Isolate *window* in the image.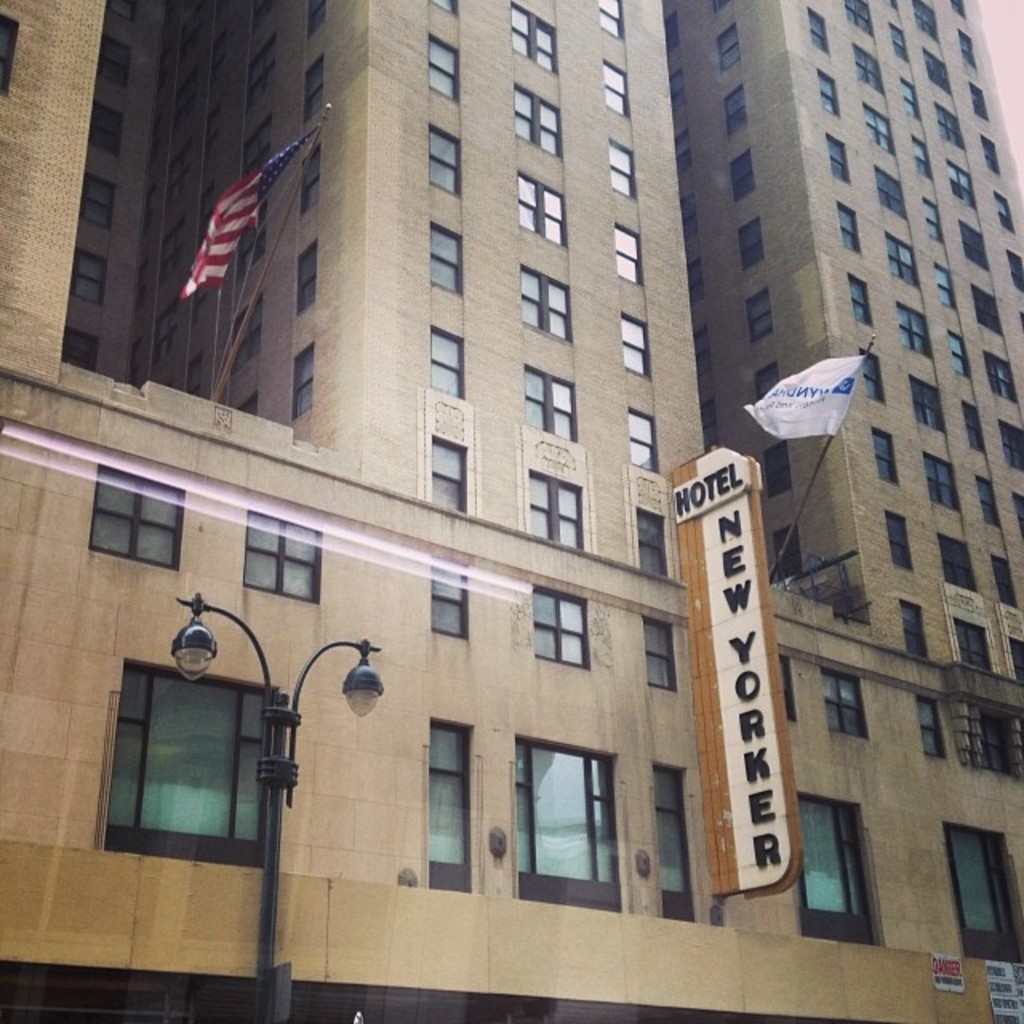
Isolated region: pyautogui.locateOnScreen(93, 467, 186, 570).
